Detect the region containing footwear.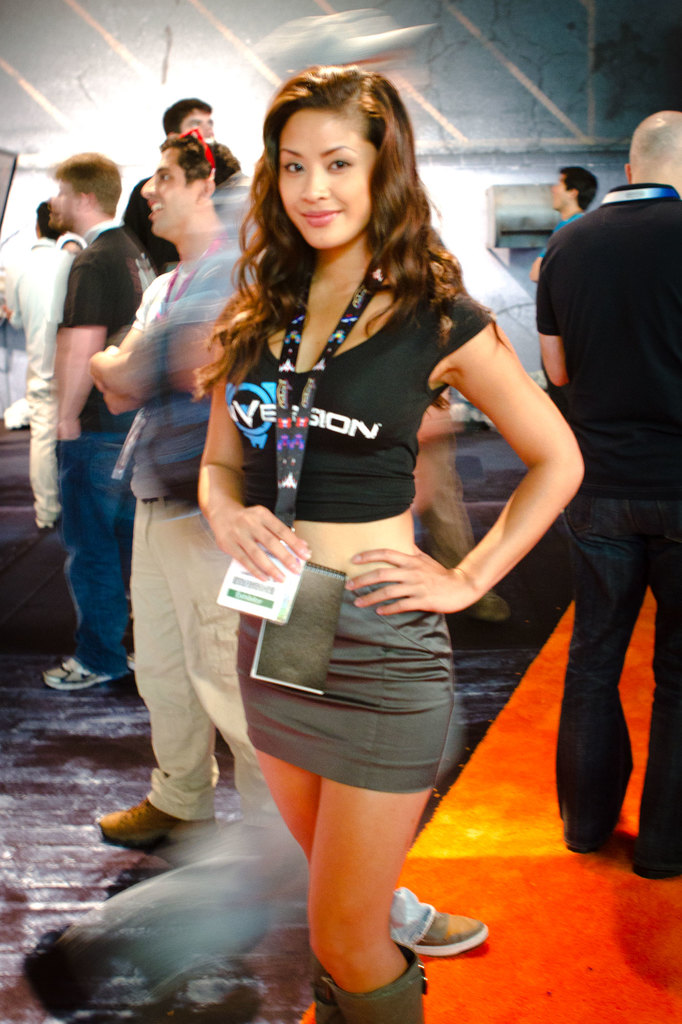
<bbox>632, 839, 681, 877</bbox>.
